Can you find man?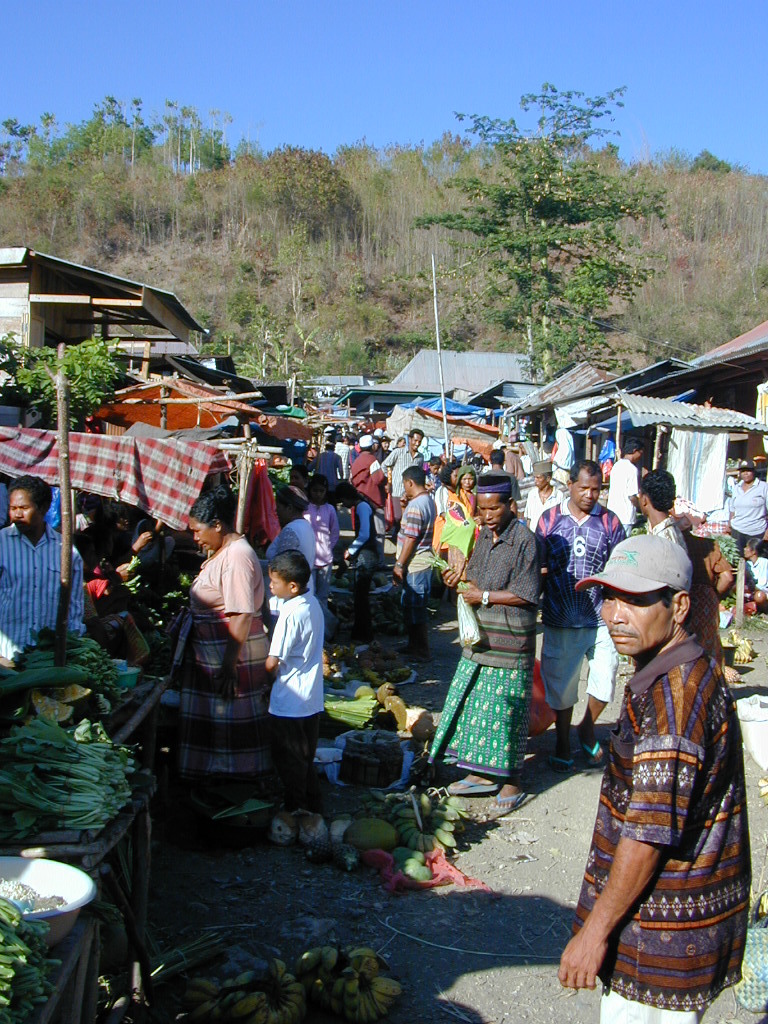
Yes, bounding box: select_region(721, 455, 767, 558).
